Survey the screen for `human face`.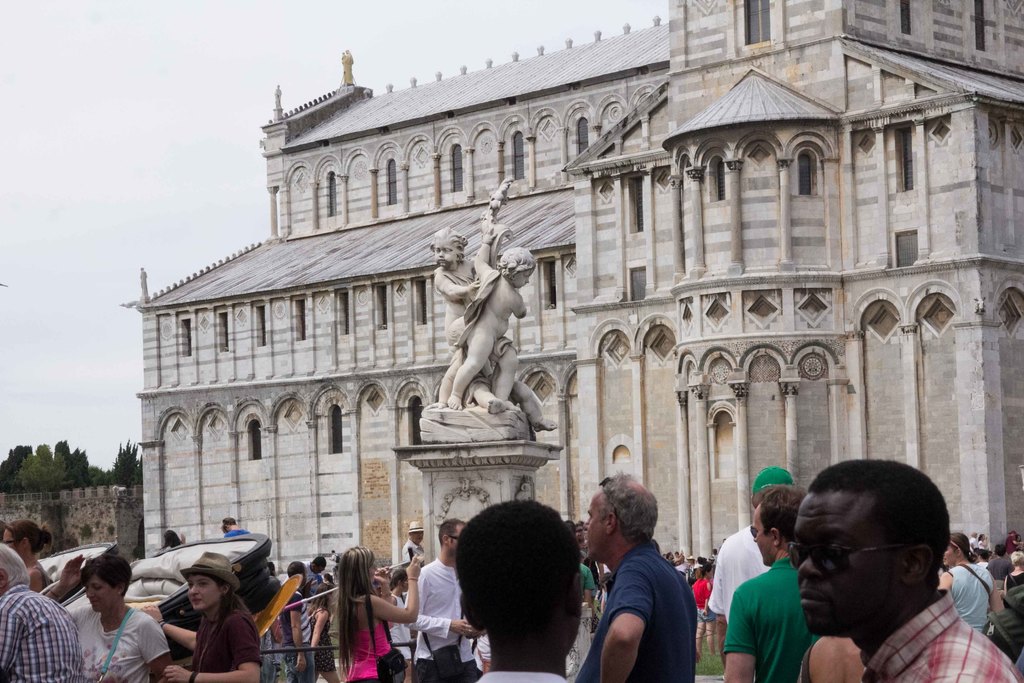
Survey found: <box>580,484,607,559</box>.
